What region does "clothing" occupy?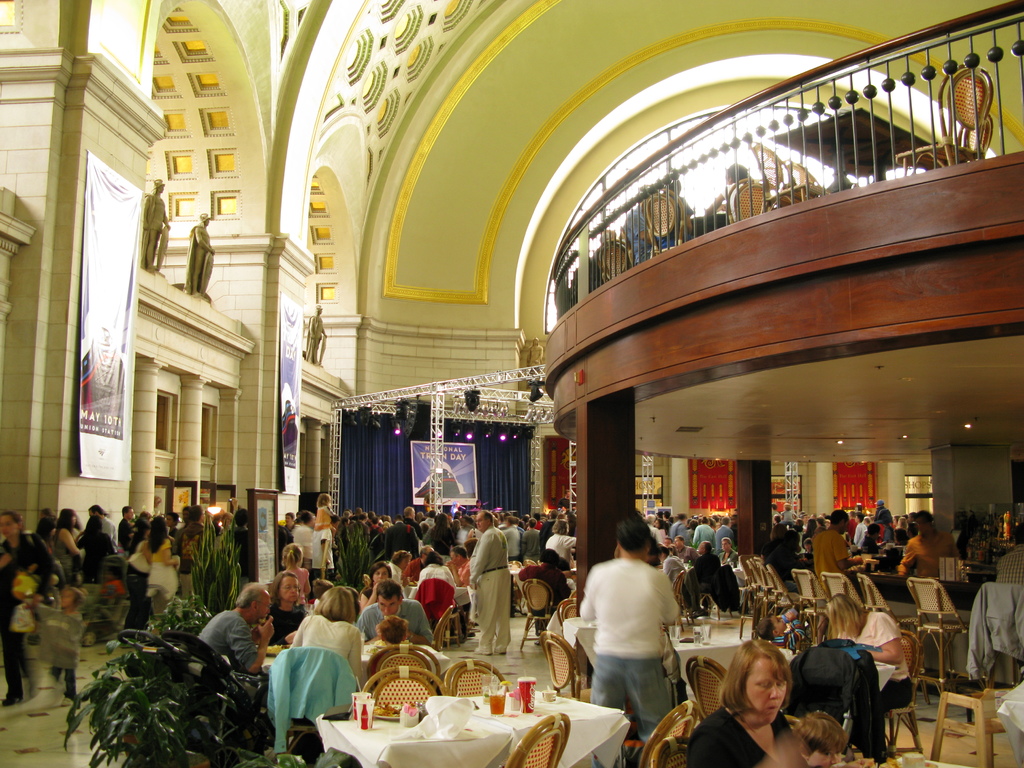
left=584, top=556, right=691, bottom=714.
